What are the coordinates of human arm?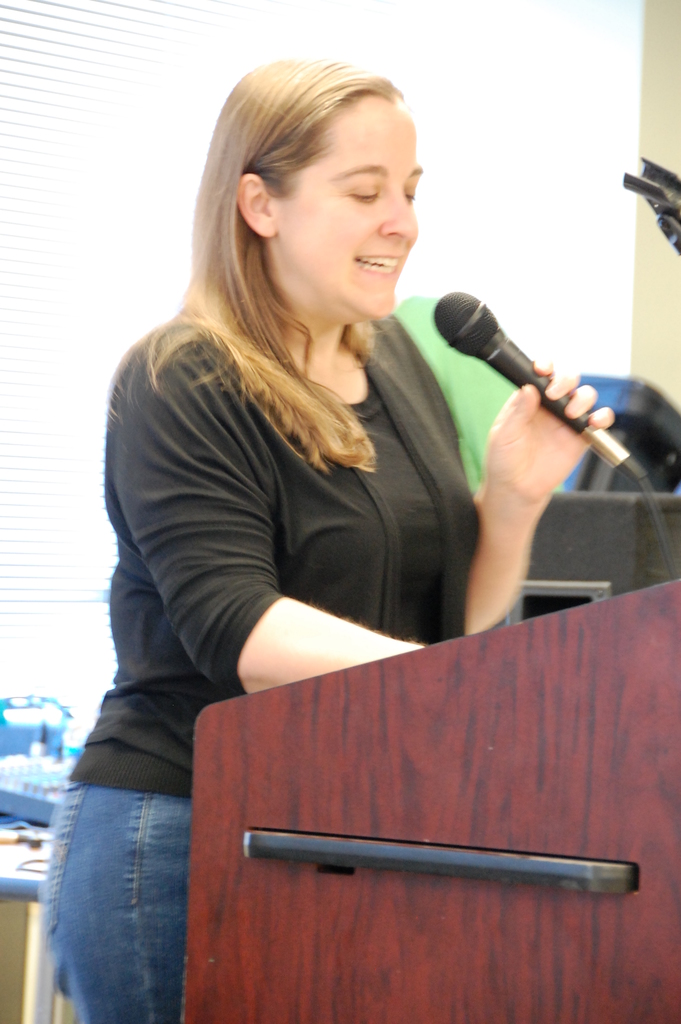
<bbox>105, 317, 434, 705</bbox>.
